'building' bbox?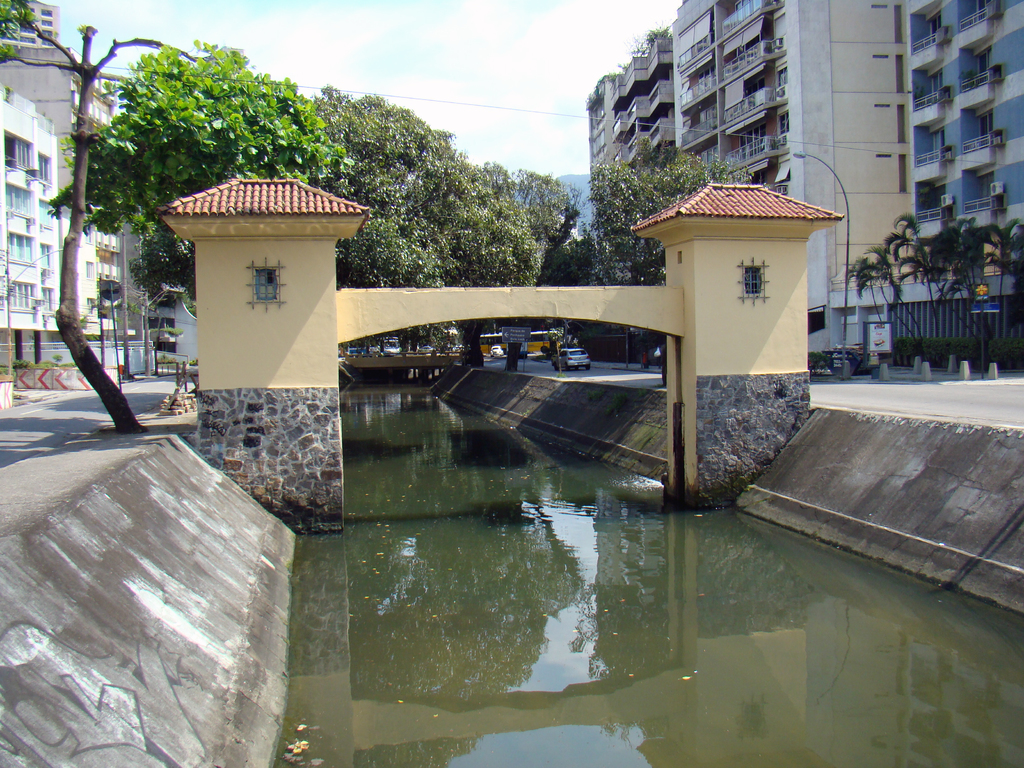
bbox(832, 0, 1023, 339)
